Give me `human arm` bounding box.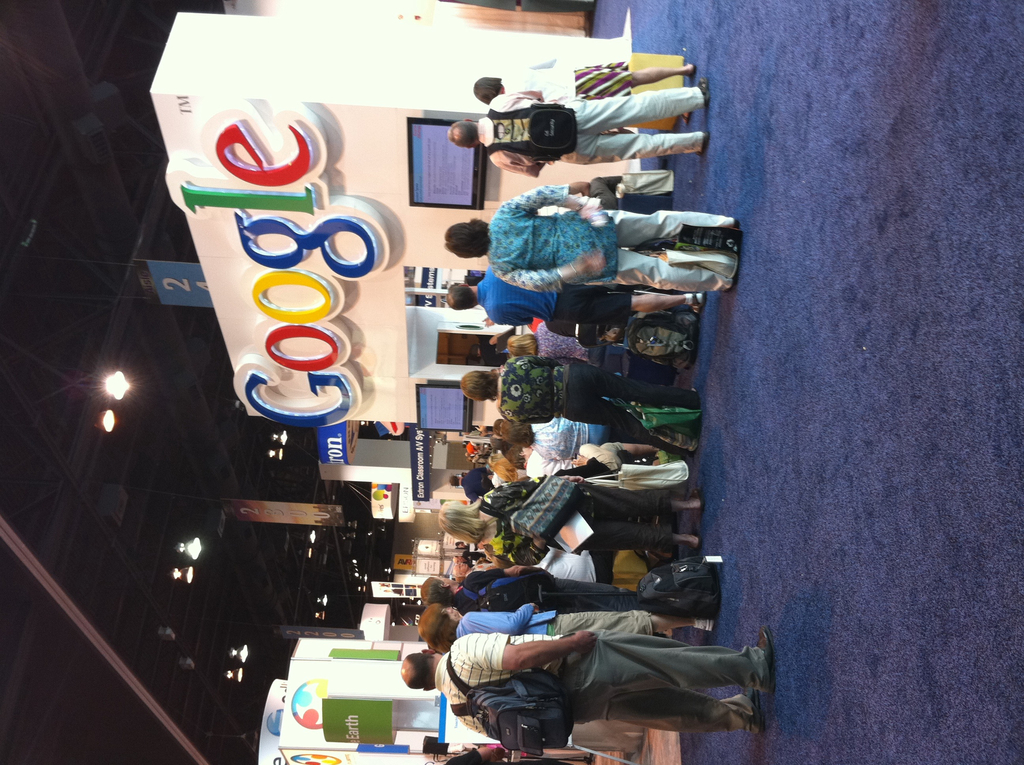
region(452, 635, 594, 670).
